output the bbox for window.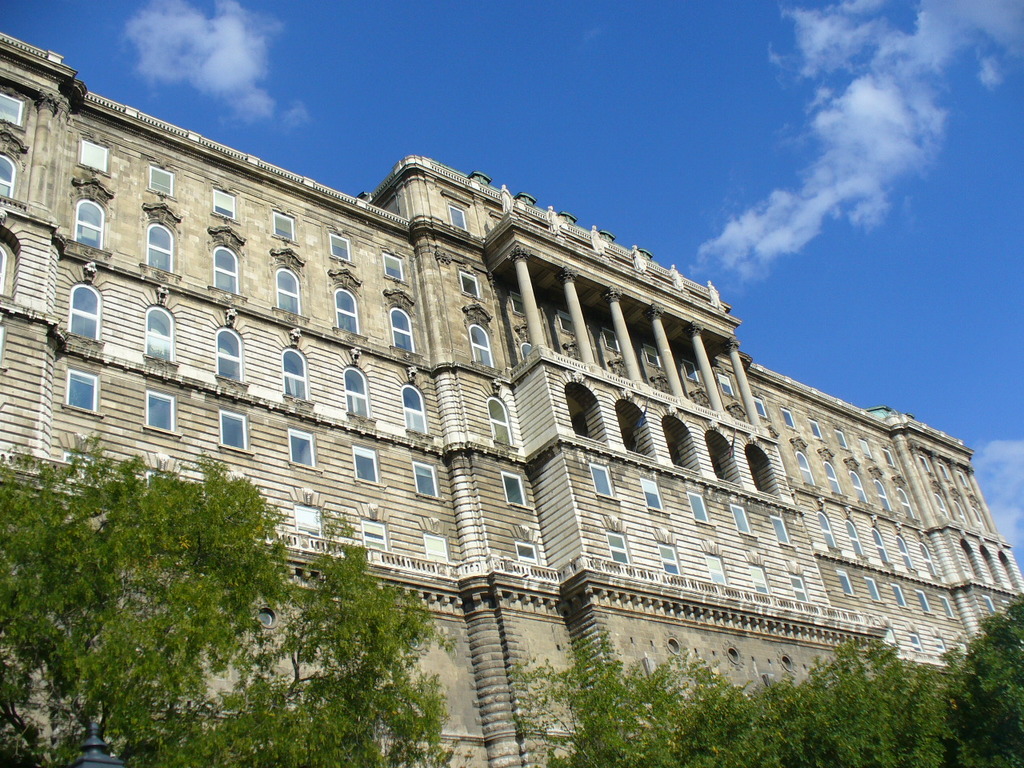
[803,414,819,437].
